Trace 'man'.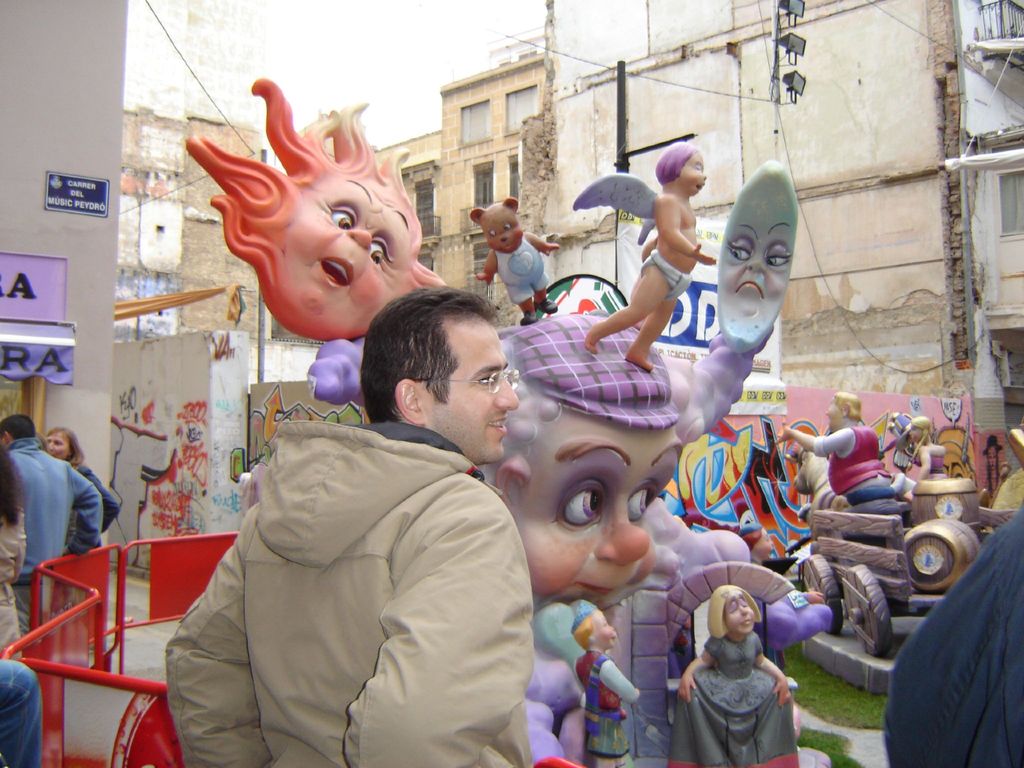
Traced to (776, 394, 904, 536).
